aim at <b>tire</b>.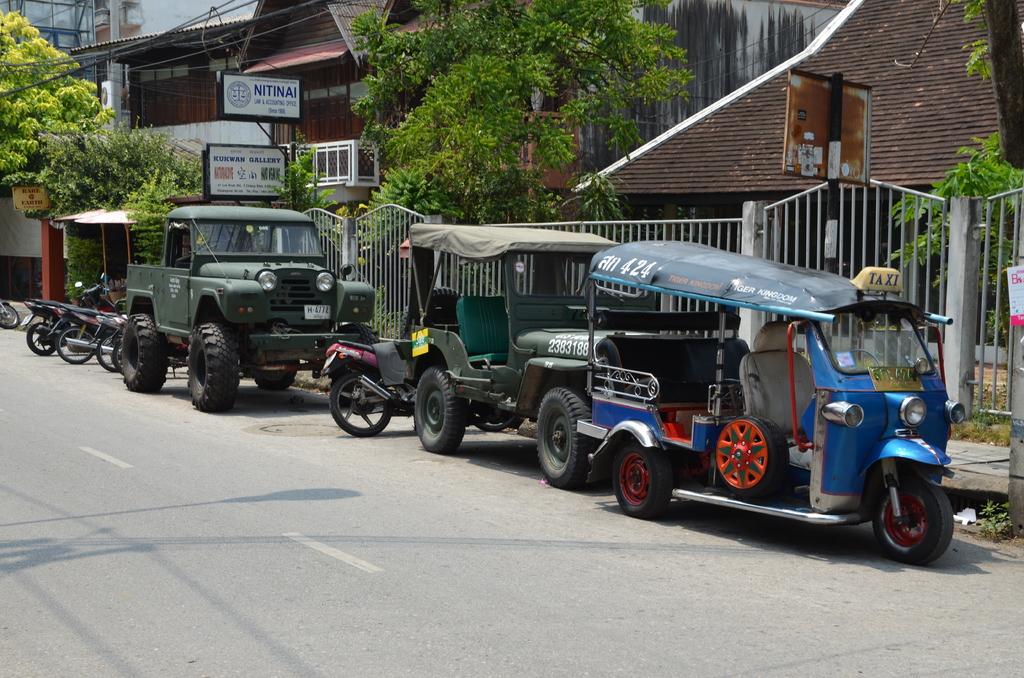
Aimed at (614, 439, 671, 518).
